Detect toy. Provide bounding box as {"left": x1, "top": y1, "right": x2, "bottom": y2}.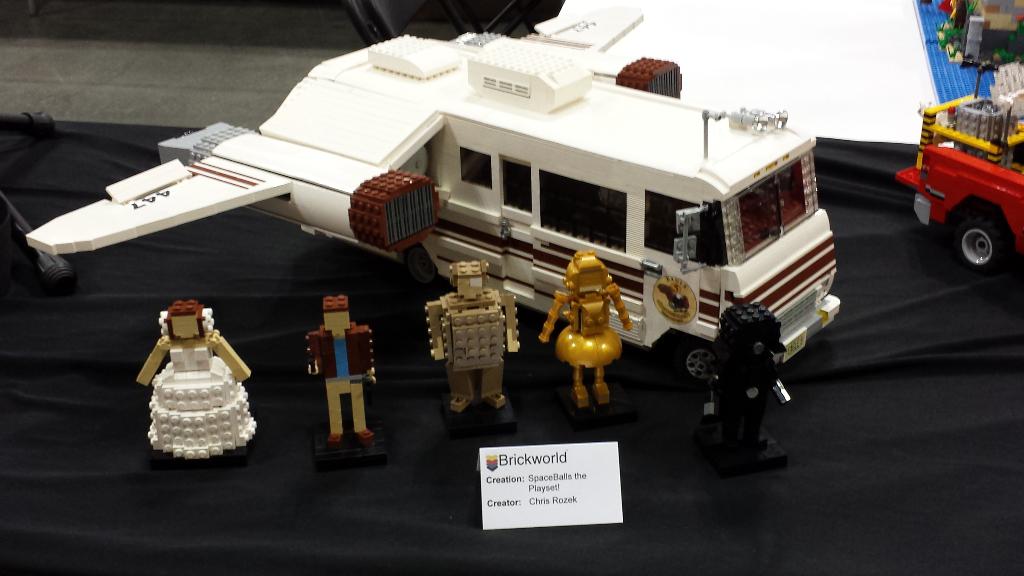
{"left": 351, "top": 0, "right": 531, "bottom": 52}.
